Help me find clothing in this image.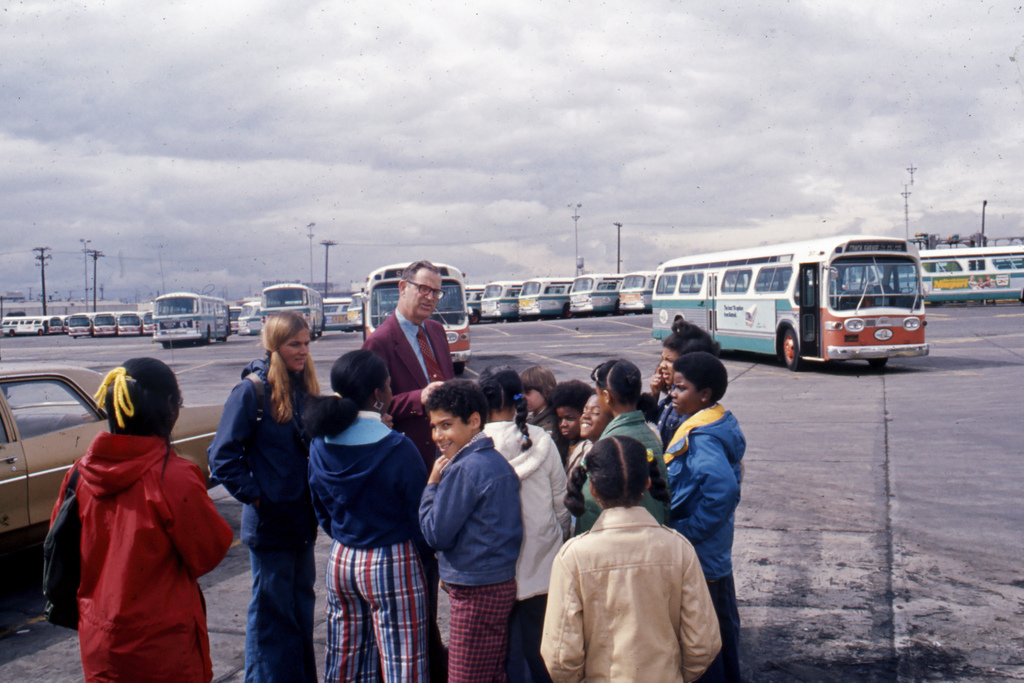
Found it: pyautogui.locateOnScreen(435, 415, 573, 679).
